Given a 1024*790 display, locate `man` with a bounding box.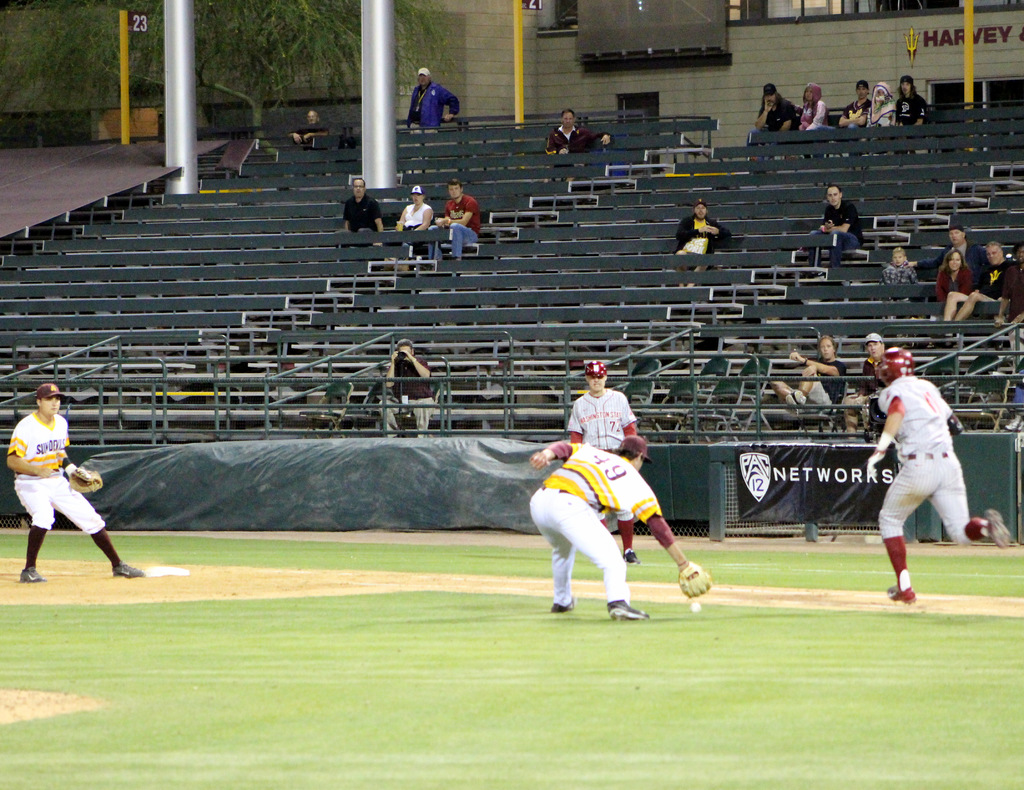
Located: (856, 336, 1022, 609).
